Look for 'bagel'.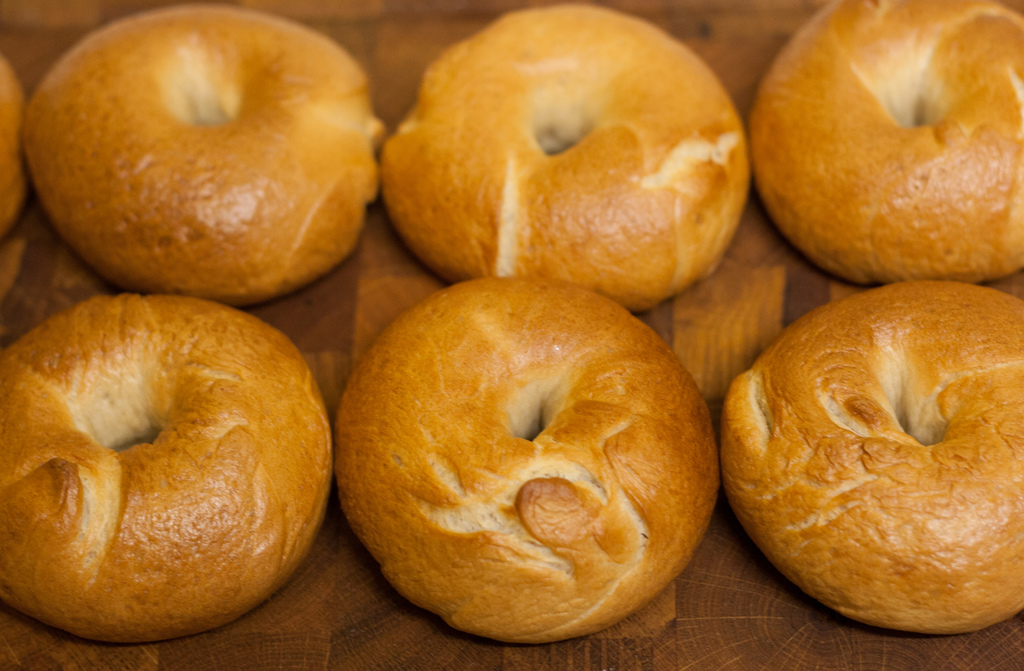
Found: BBox(721, 283, 1023, 632).
